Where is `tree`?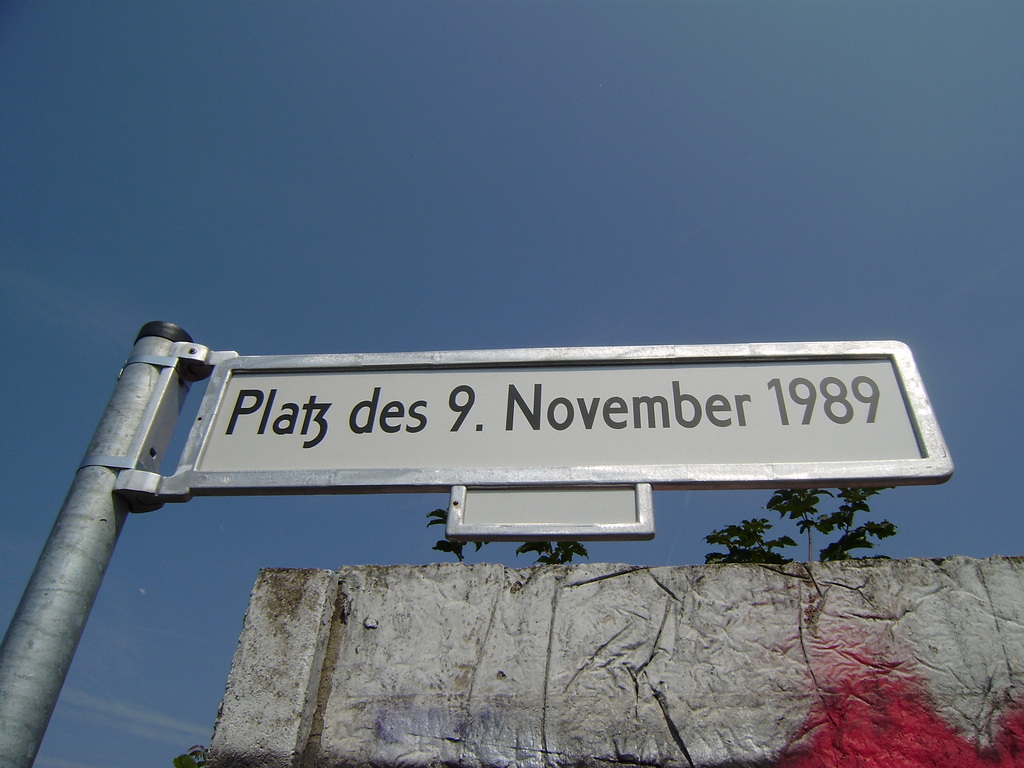
389 484 877 576.
